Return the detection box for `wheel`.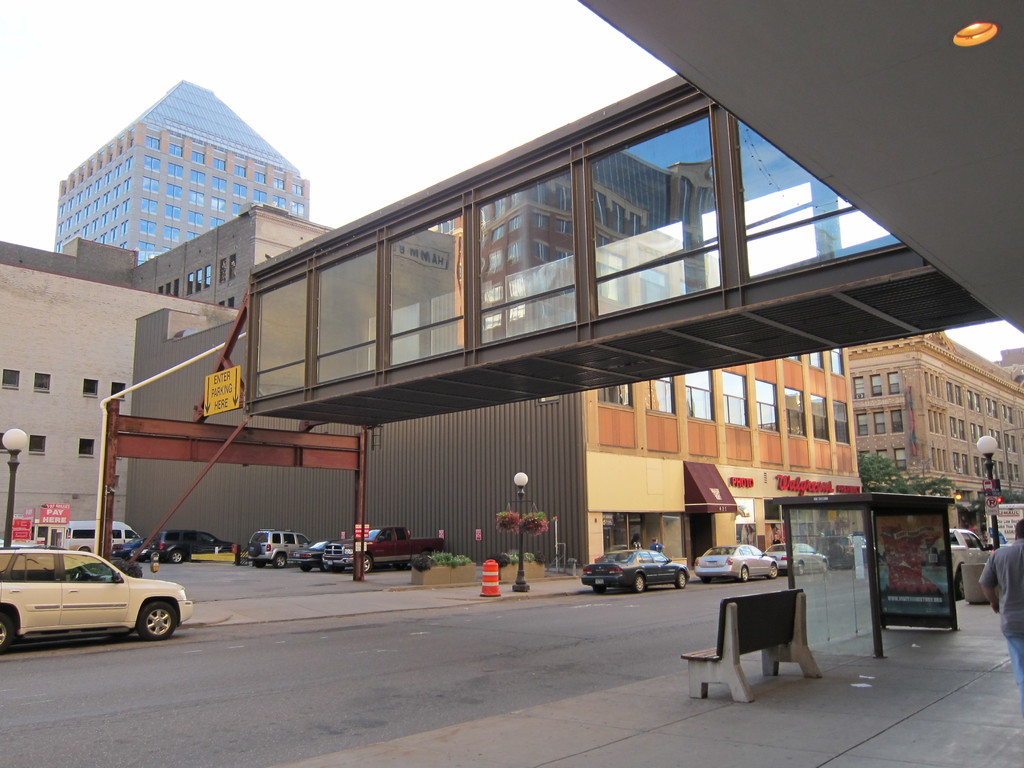
{"x1": 276, "y1": 552, "x2": 289, "y2": 570}.
